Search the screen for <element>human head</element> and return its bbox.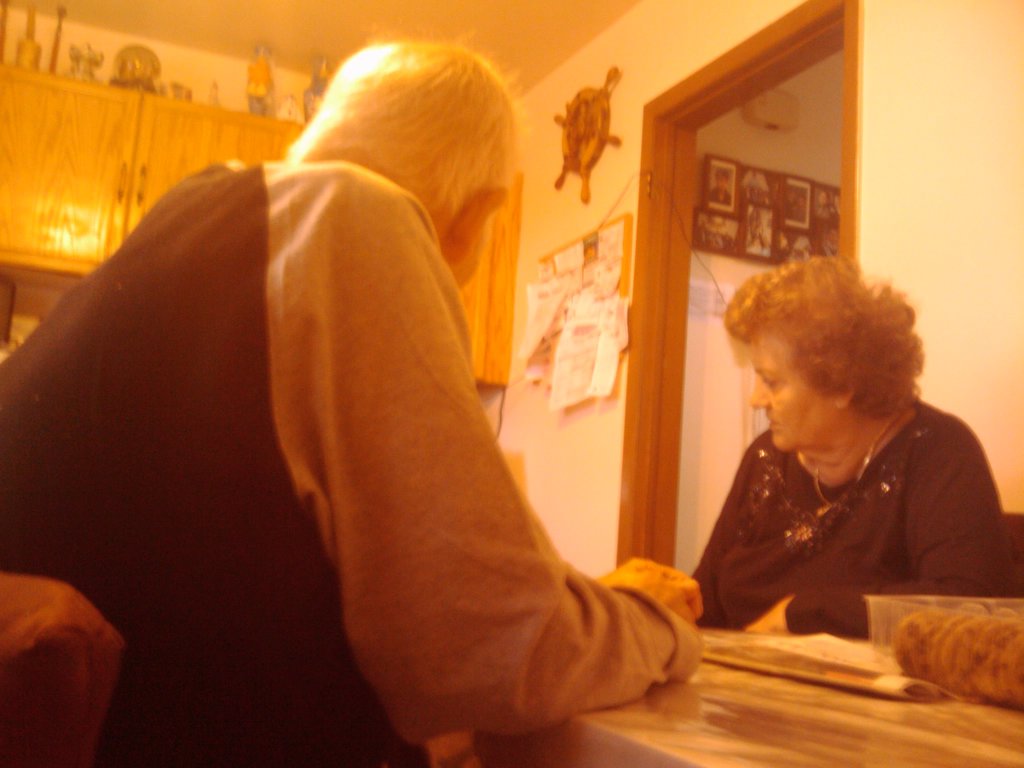
Found: locate(708, 261, 938, 457).
